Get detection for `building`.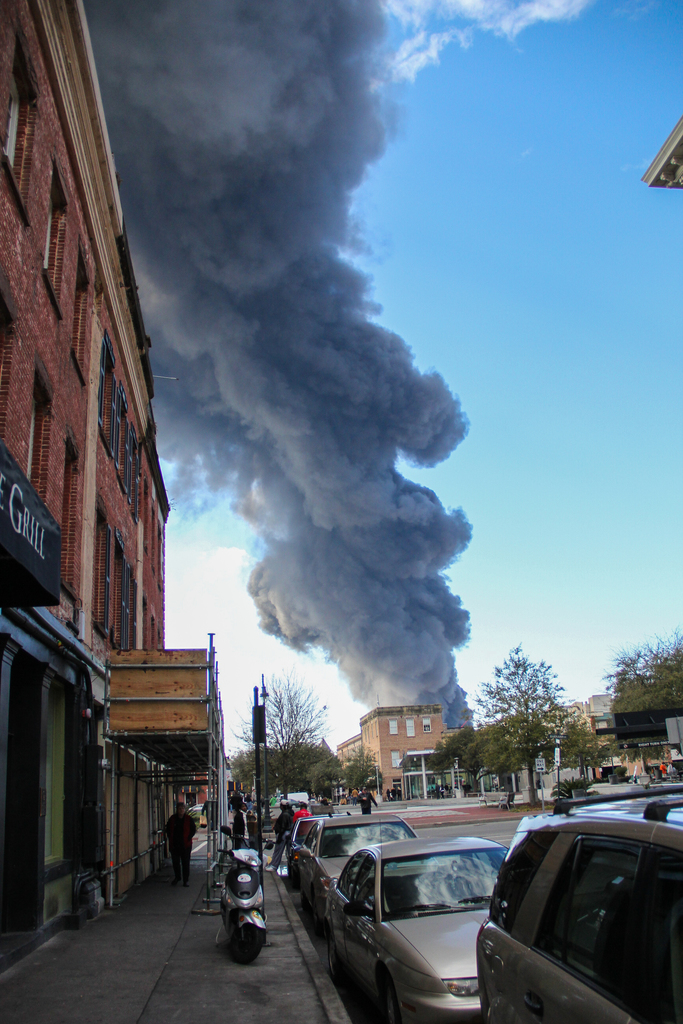
Detection: x1=0 y1=0 x2=217 y2=982.
